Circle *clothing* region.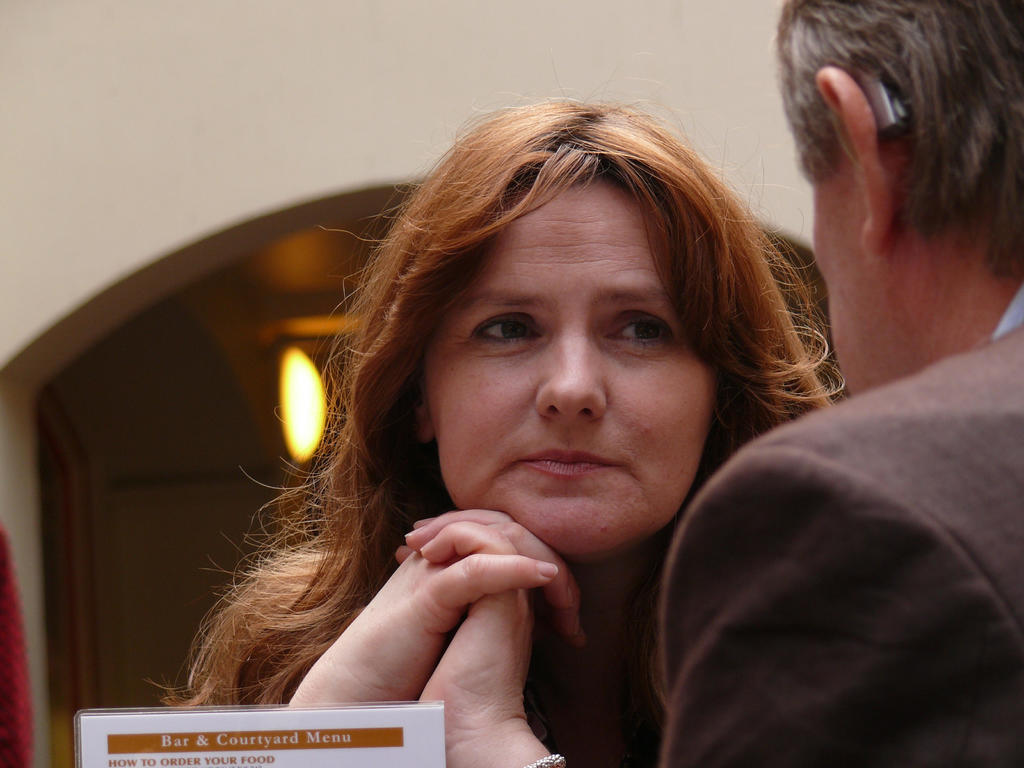
Region: bbox=[628, 257, 1023, 767].
